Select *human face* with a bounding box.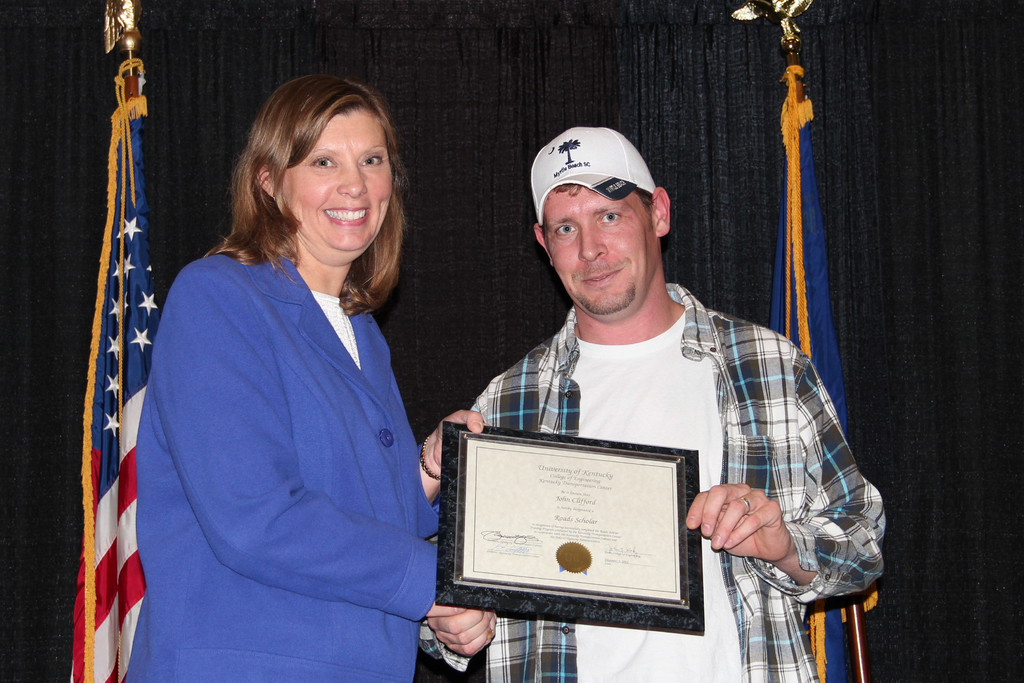
291, 111, 395, 262.
